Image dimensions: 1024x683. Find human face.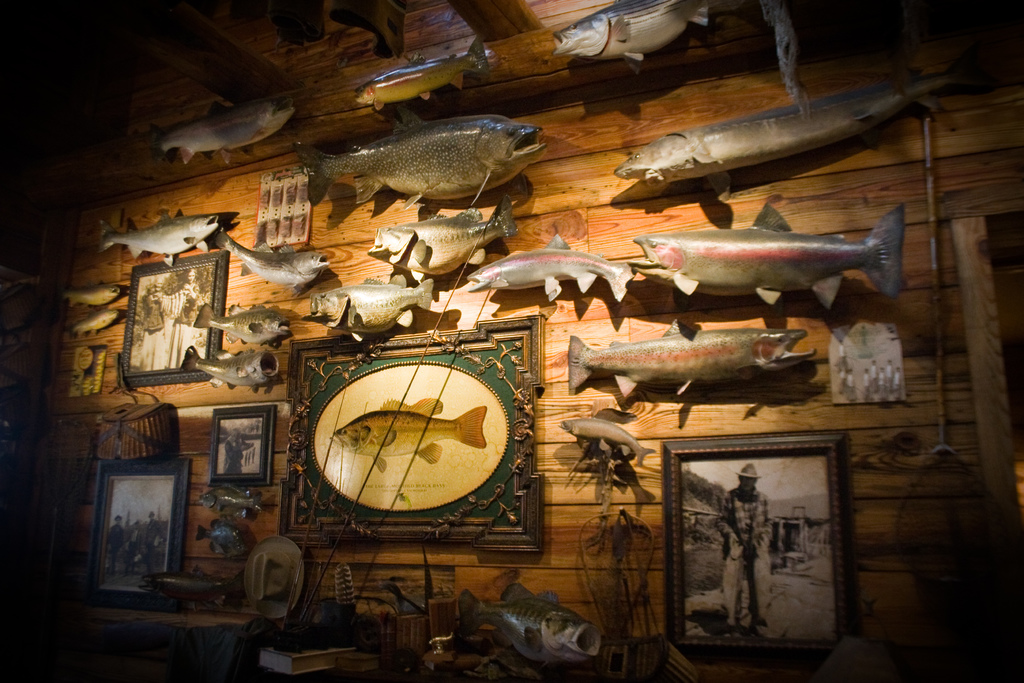
BBox(740, 477, 754, 488).
